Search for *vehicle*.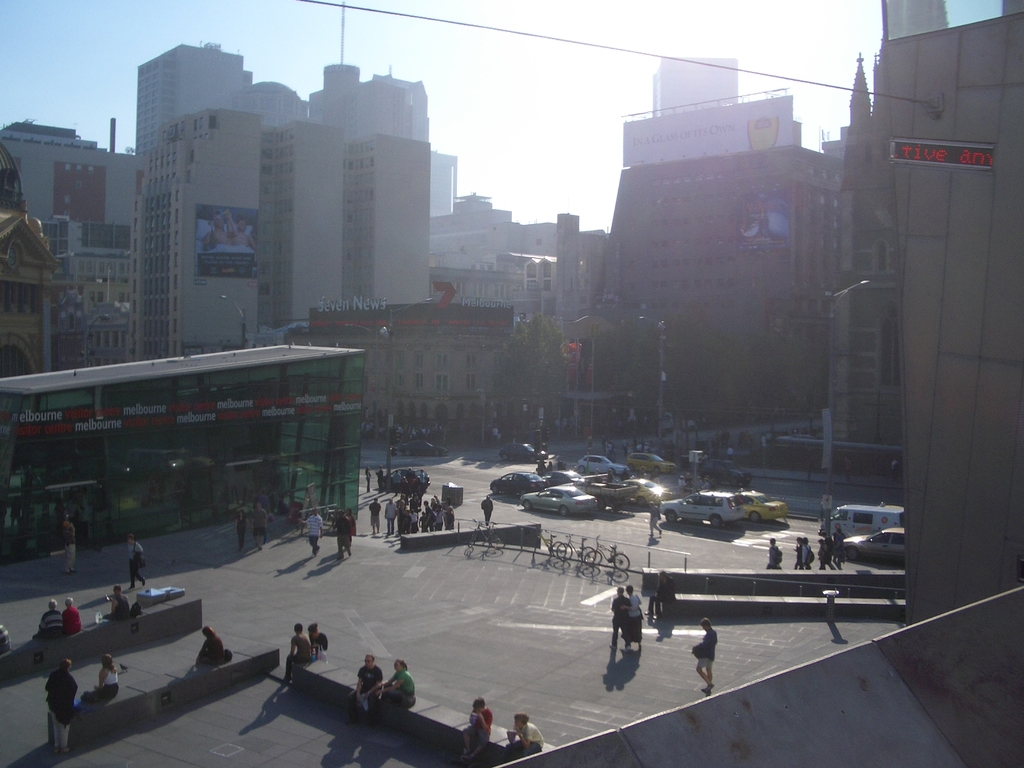
Found at [left=397, top=440, right=444, bottom=456].
